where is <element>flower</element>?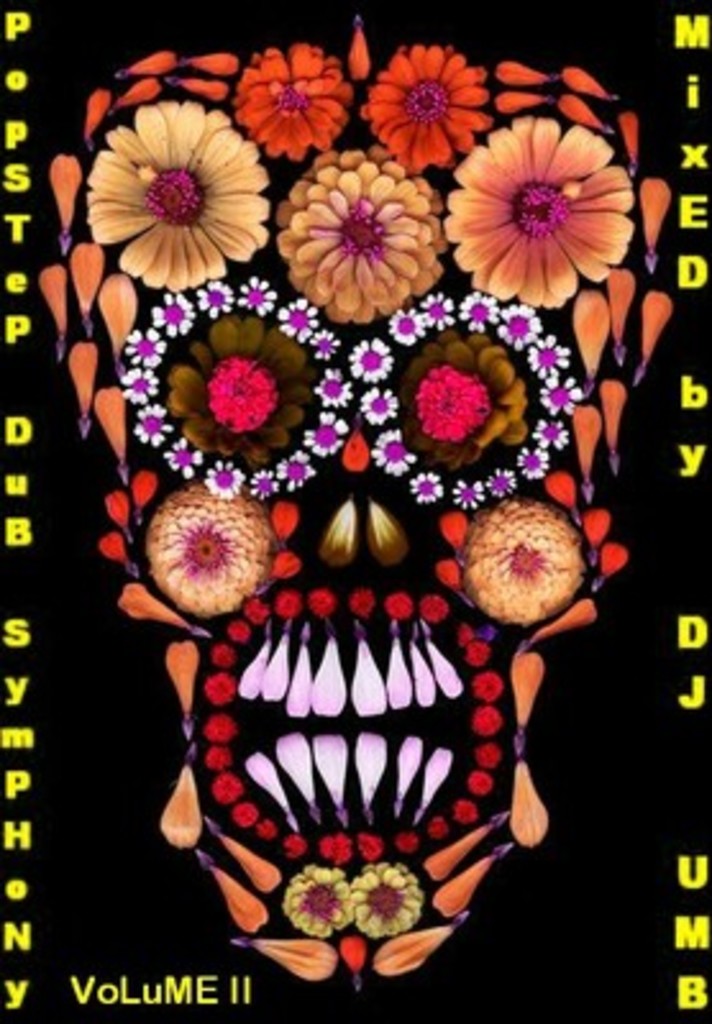
269, 584, 307, 622.
